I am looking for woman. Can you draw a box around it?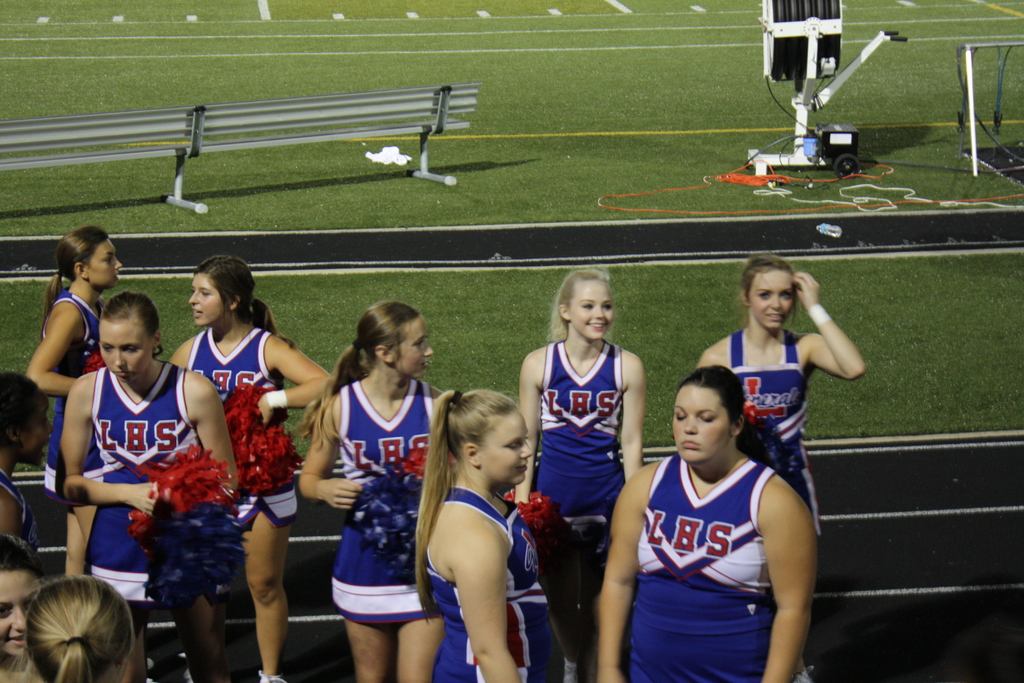
Sure, the bounding box is locate(51, 286, 237, 682).
